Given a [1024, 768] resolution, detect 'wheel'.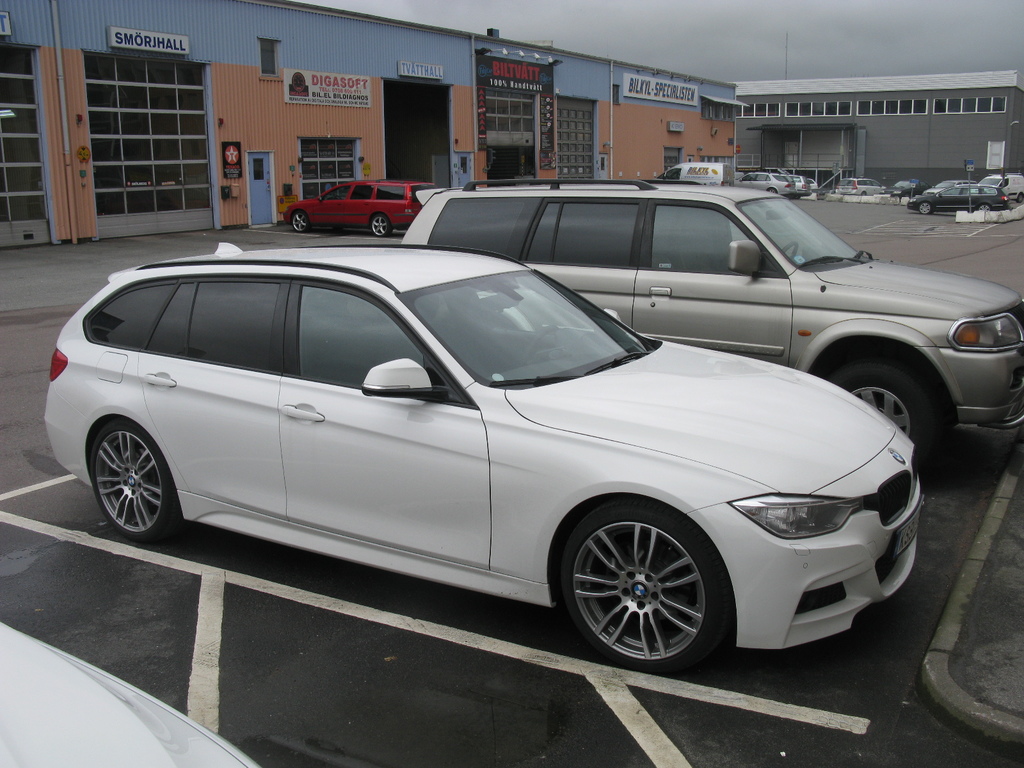
x1=974 y1=204 x2=990 y2=214.
